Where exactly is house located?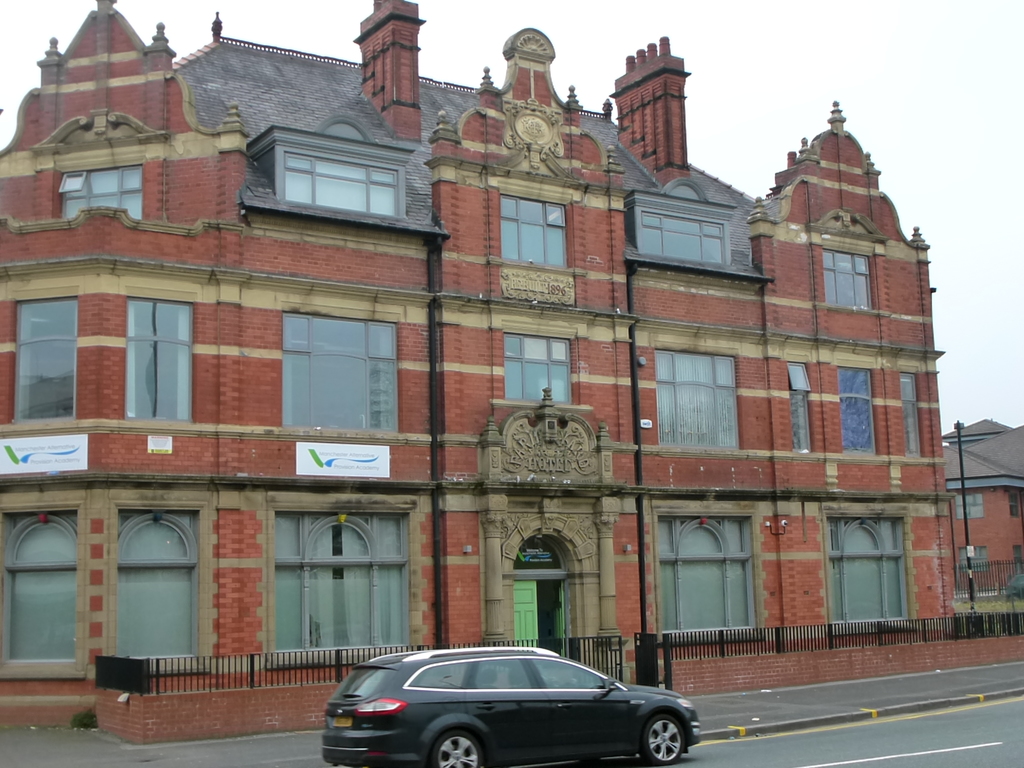
Its bounding box is Rect(940, 412, 1023, 613).
